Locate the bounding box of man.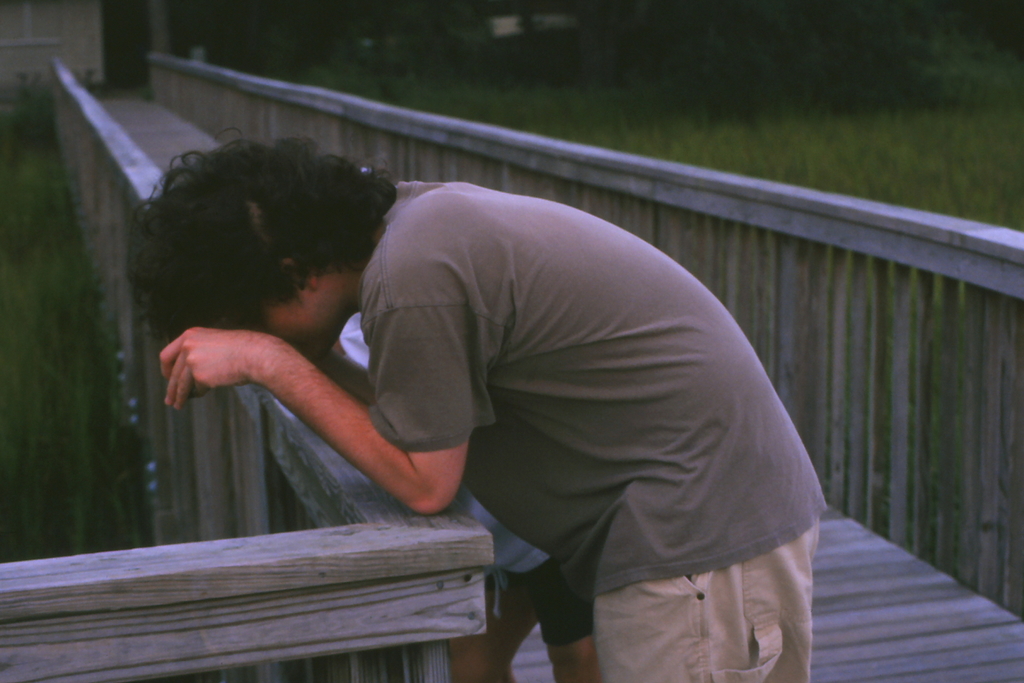
Bounding box: (119,125,830,682).
